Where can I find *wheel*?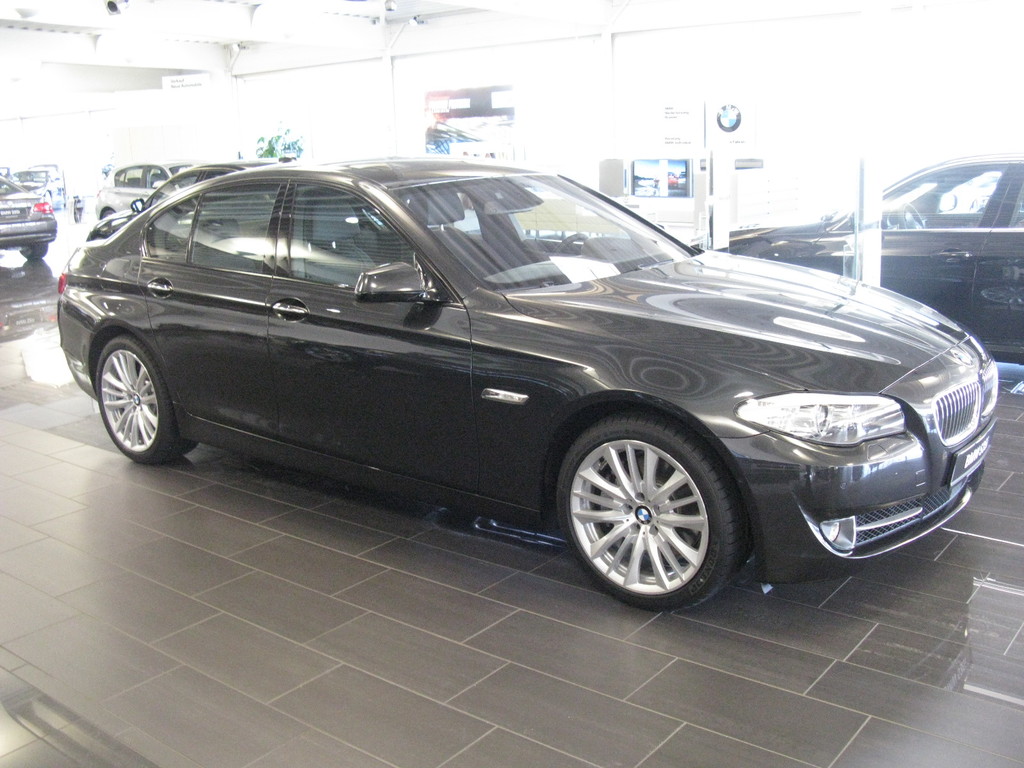
You can find it at (x1=551, y1=230, x2=586, y2=258).
